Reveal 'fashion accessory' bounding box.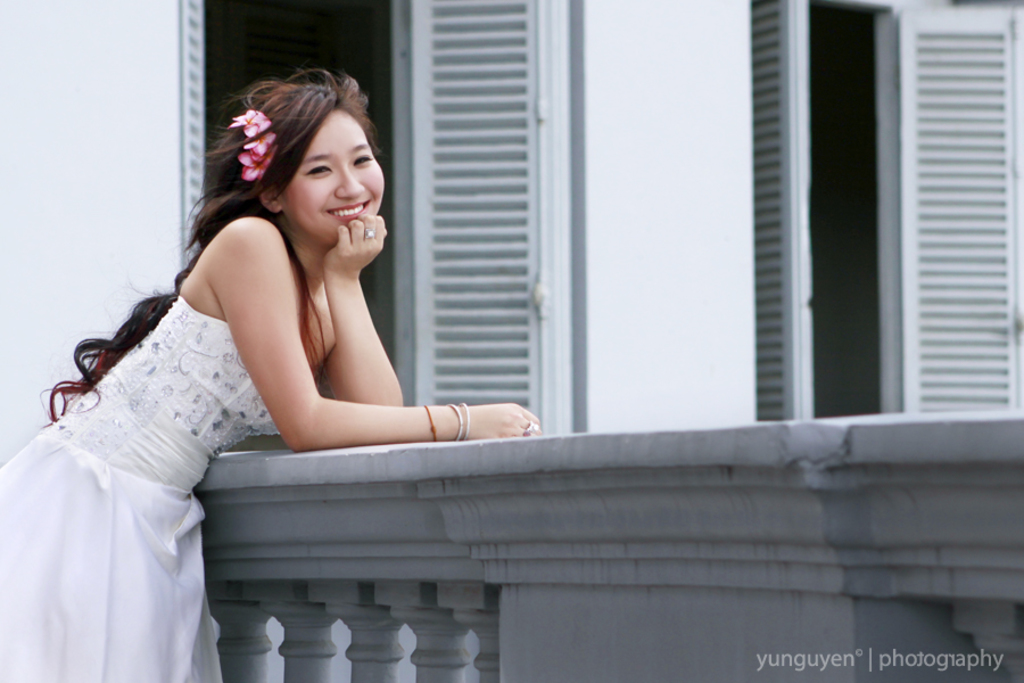
Revealed: crop(361, 225, 374, 242).
